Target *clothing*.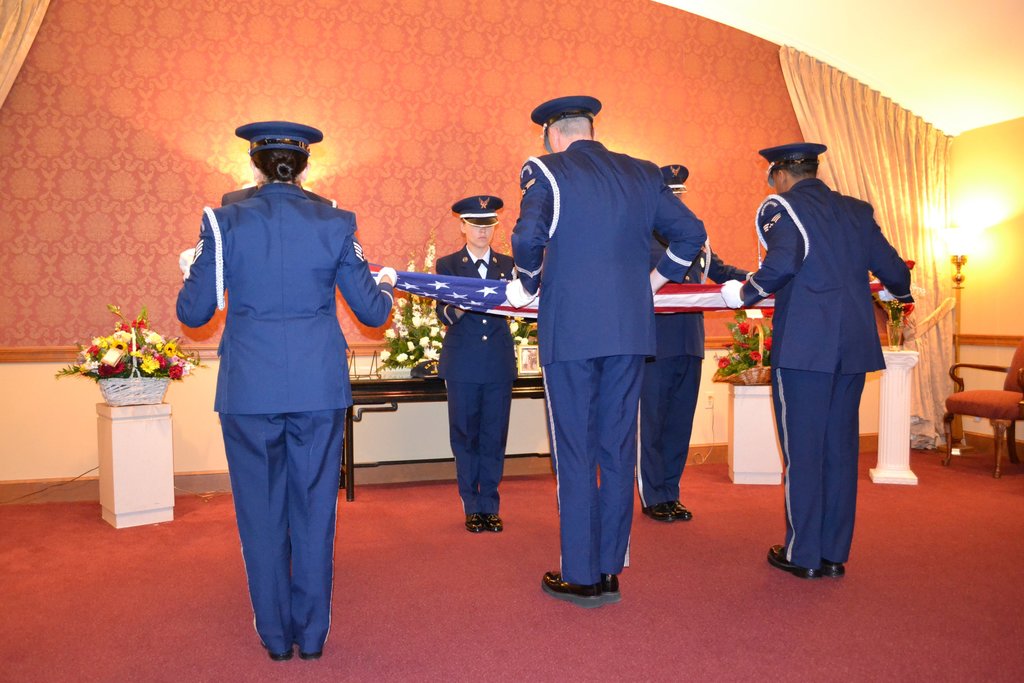
Target region: left=173, top=188, right=405, bottom=650.
